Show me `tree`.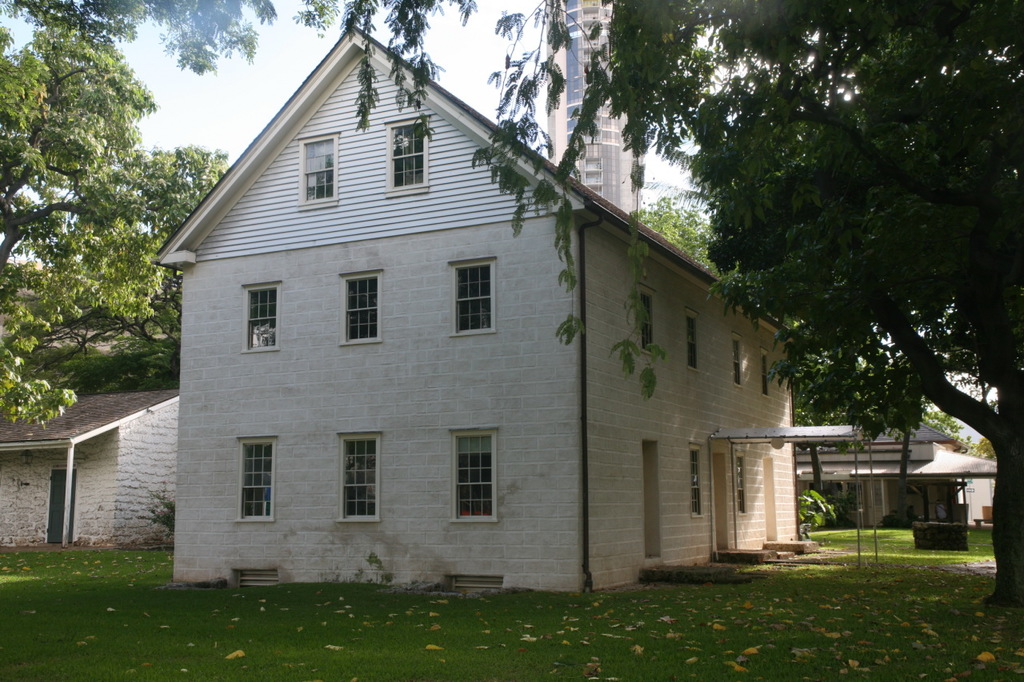
`tree` is here: bbox(602, 0, 1023, 620).
